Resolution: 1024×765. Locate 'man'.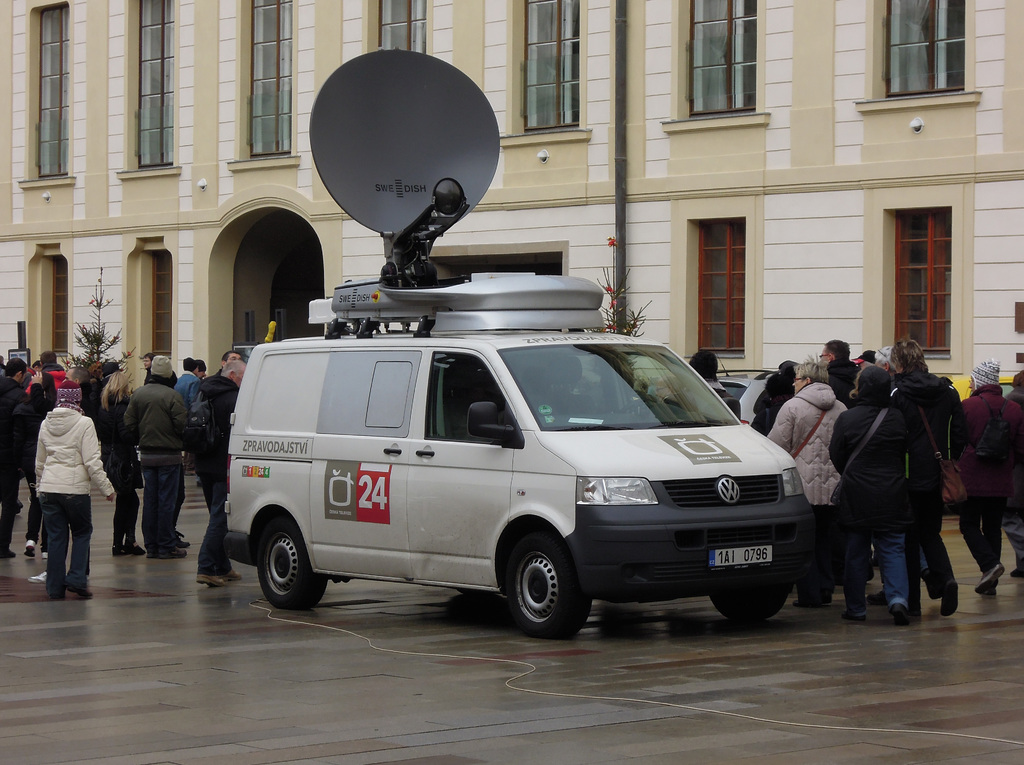
detection(23, 366, 102, 596).
